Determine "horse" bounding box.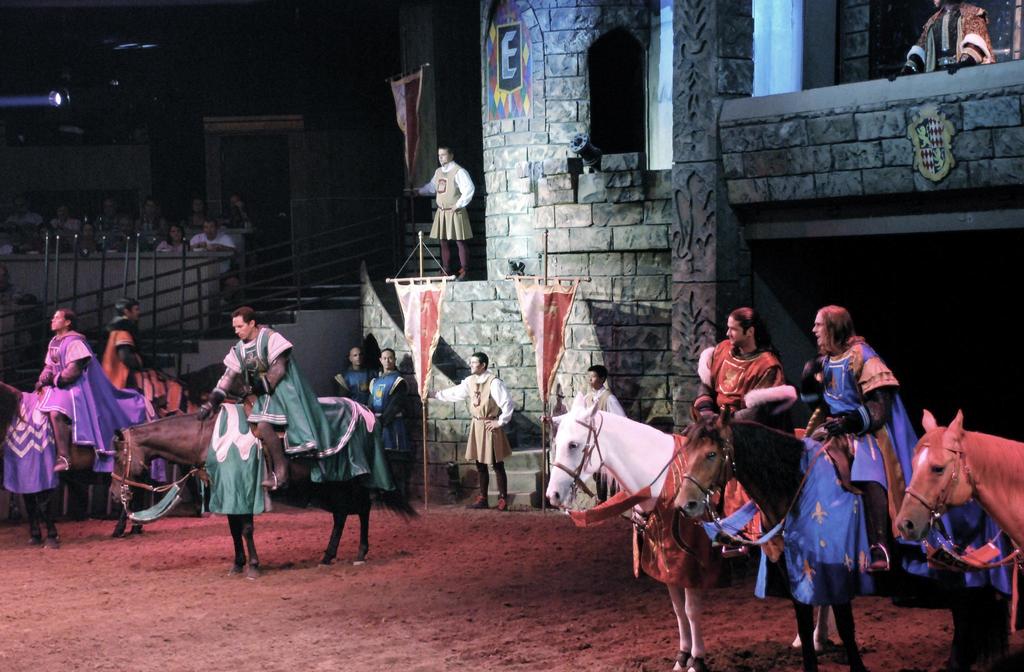
Determined: (left=0, top=381, right=151, bottom=556).
